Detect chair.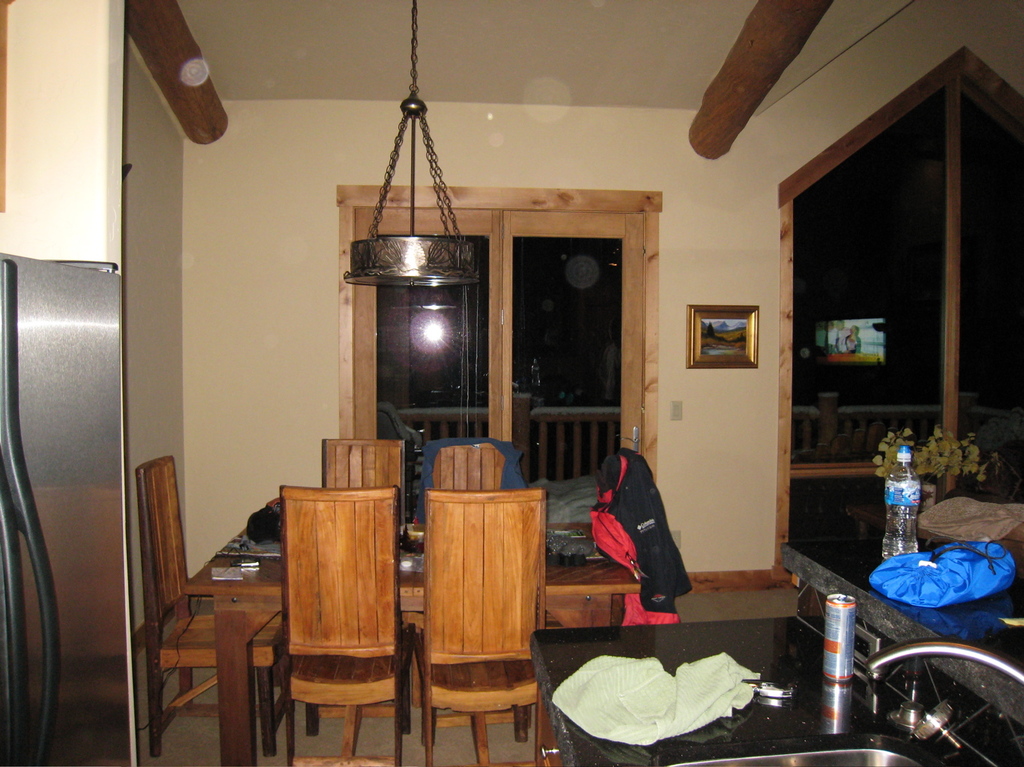
Detected at 424:441:513:487.
